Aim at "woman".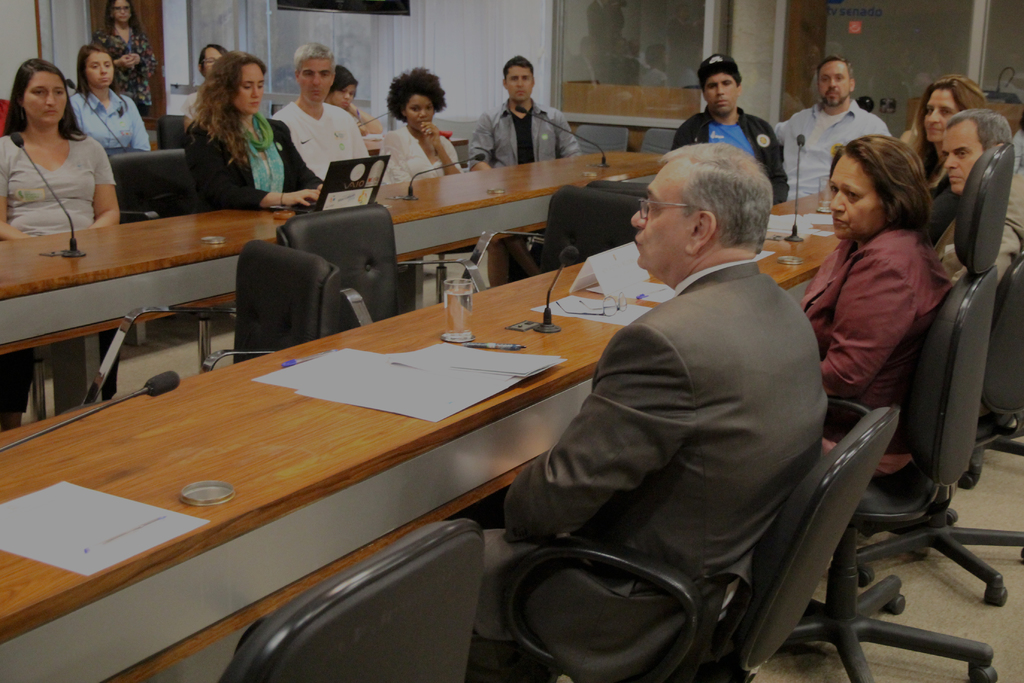
Aimed at select_region(324, 67, 378, 126).
